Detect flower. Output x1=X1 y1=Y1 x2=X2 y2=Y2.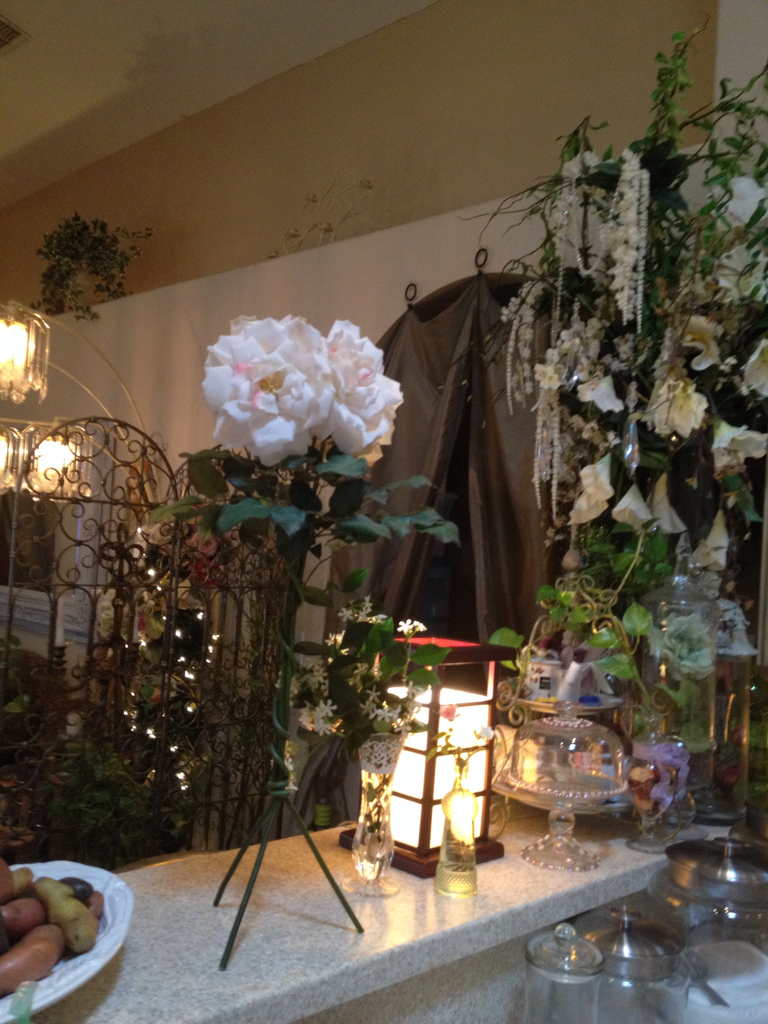
x1=699 y1=507 x2=732 y2=577.
